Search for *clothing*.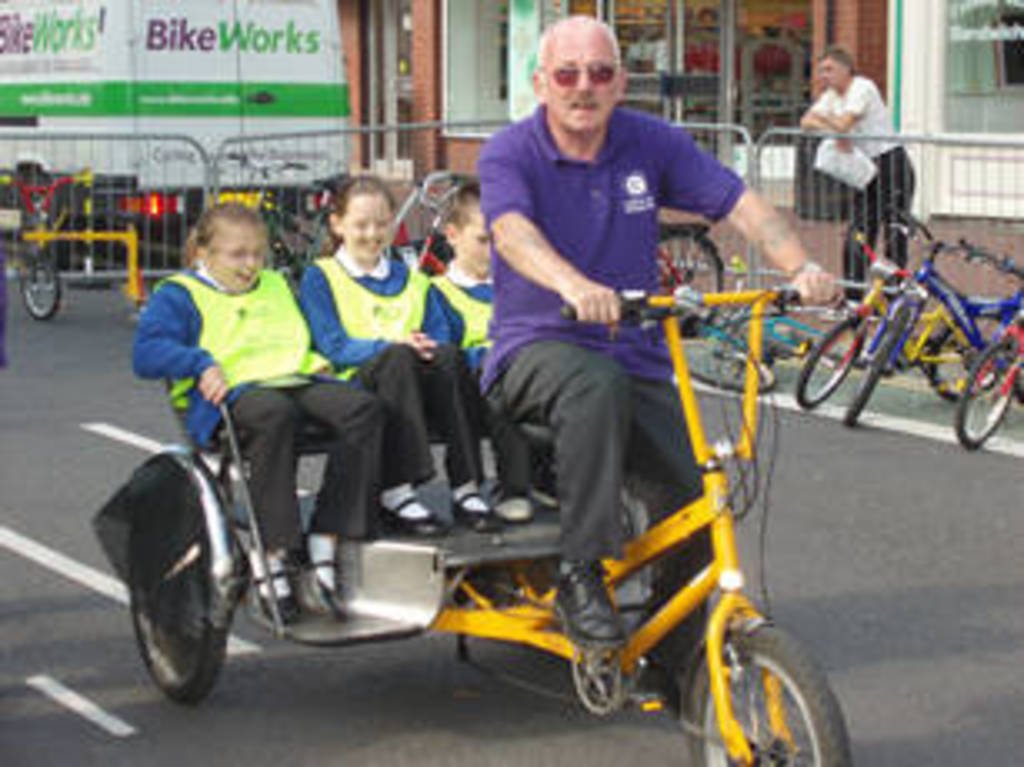
Found at [797, 87, 901, 280].
